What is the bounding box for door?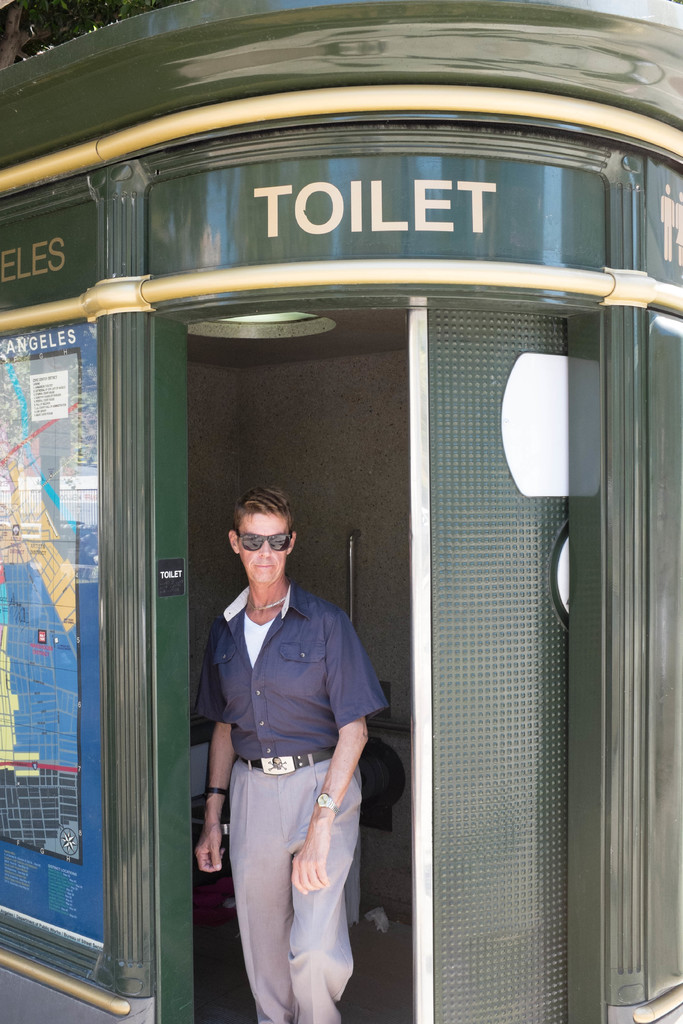
(x1=141, y1=294, x2=600, y2=1022).
